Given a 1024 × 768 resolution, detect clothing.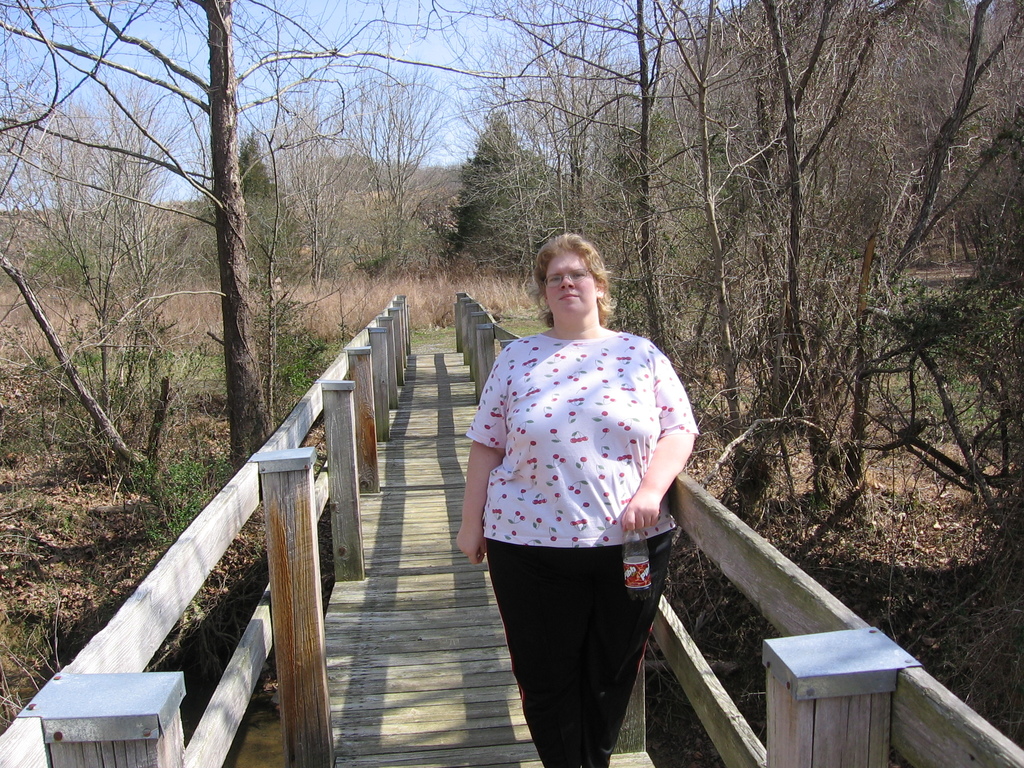
463, 260, 691, 736.
